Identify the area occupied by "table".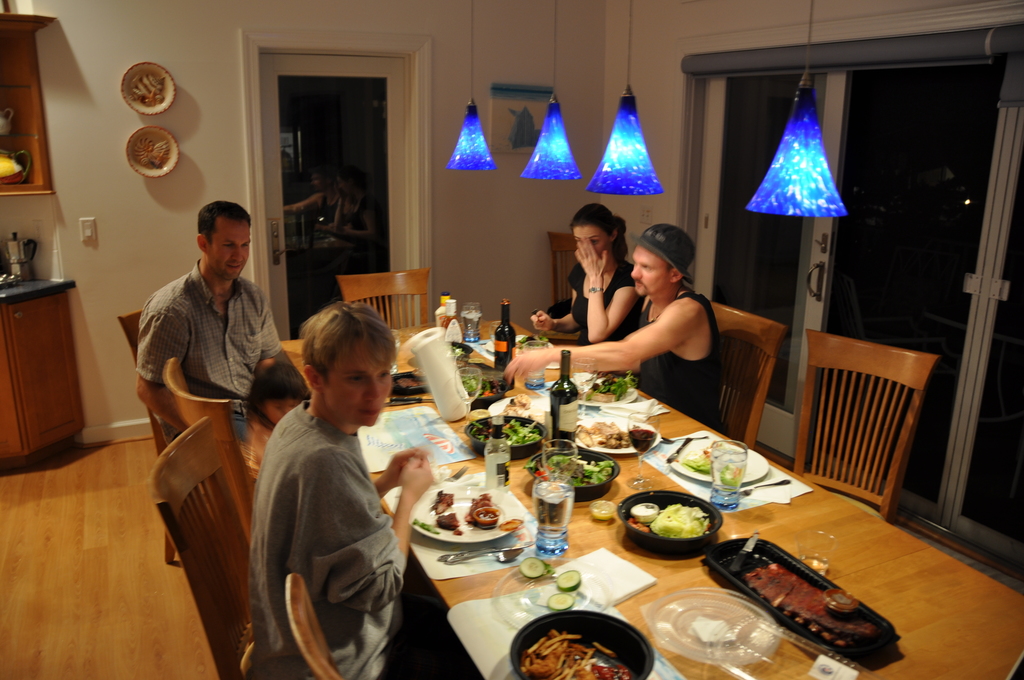
Area: bbox(257, 306, 1023, 679).
